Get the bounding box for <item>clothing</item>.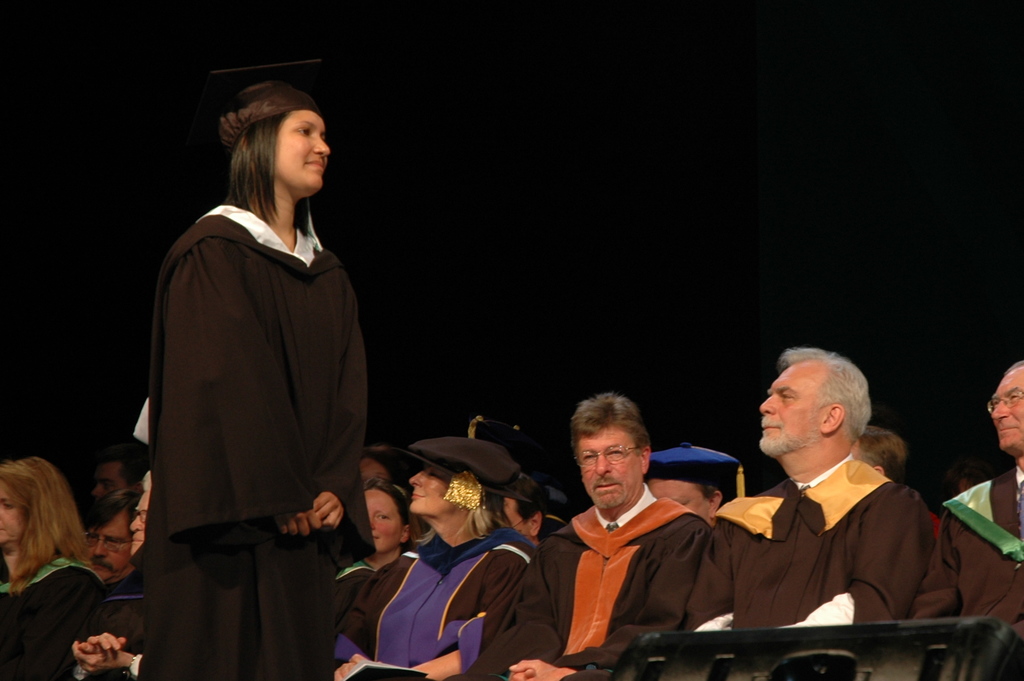
x1=481 y1=477 x2=706 y2=680.
